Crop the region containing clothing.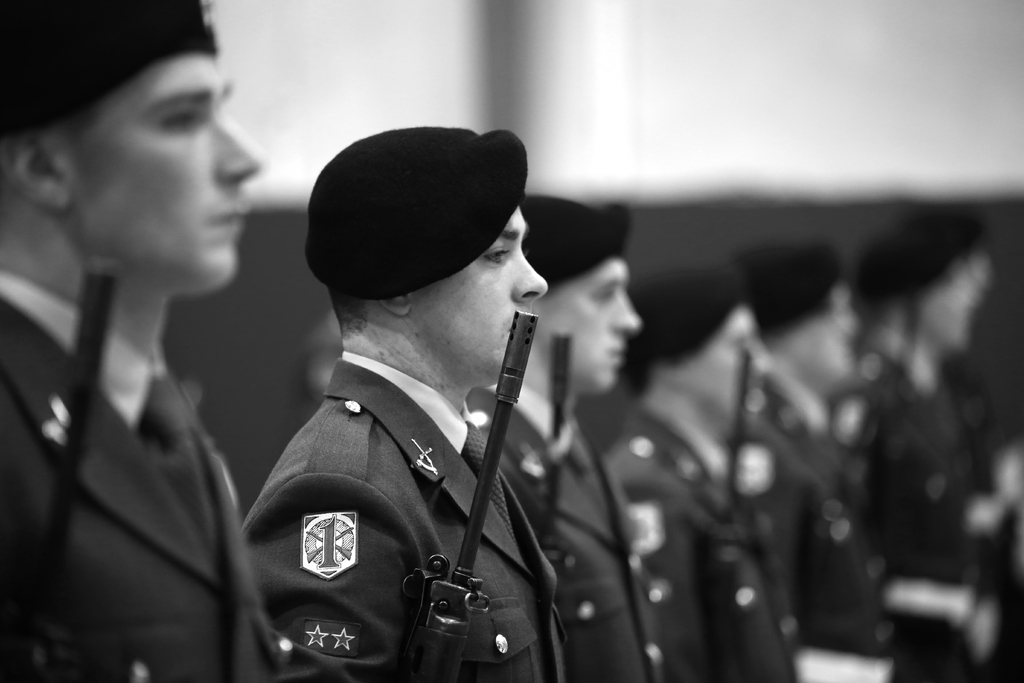
Crop region: bbox(749, 360, 949, 636).
